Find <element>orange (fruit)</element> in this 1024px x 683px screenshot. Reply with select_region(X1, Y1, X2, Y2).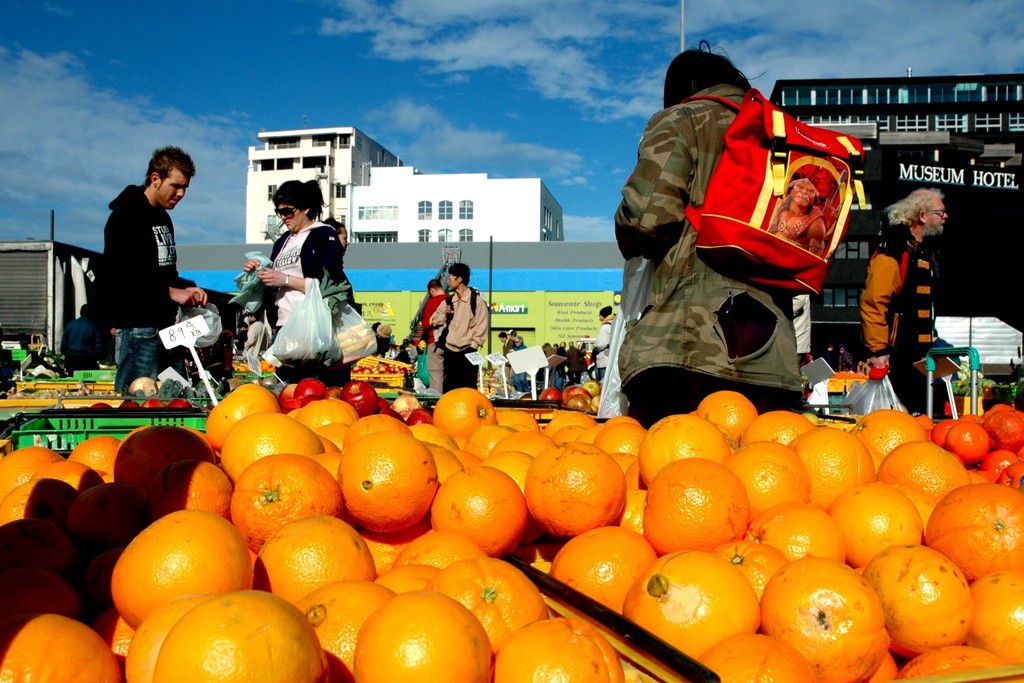
select_region(426, 557, 547, 628).
